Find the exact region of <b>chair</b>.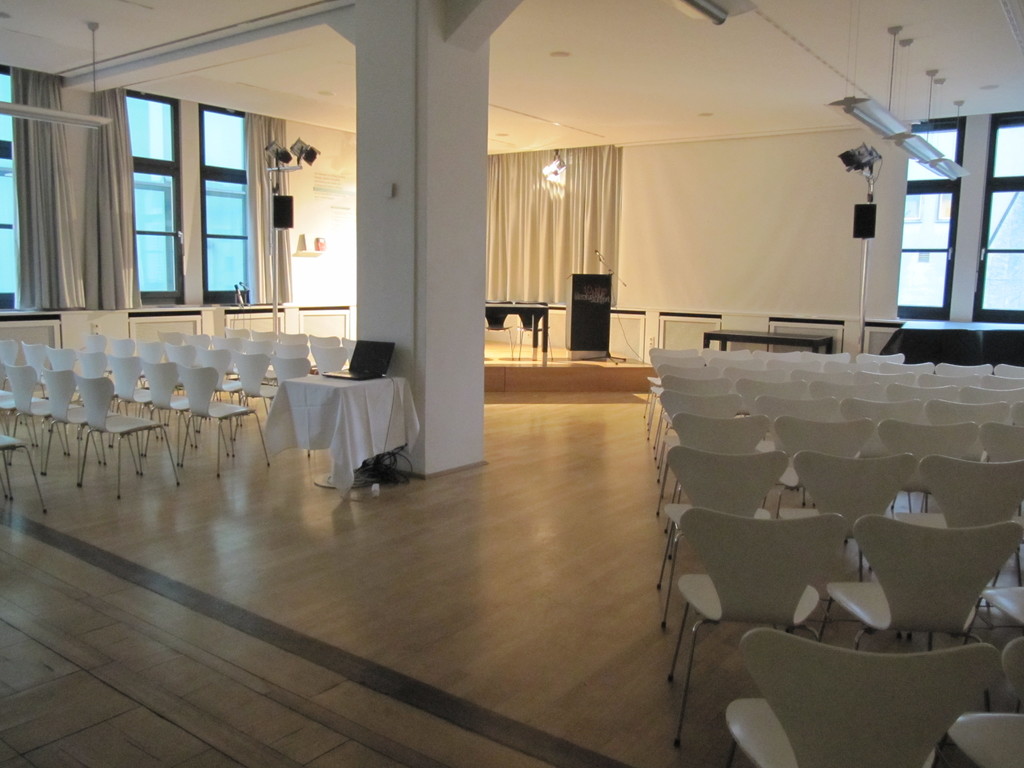
Exact region: [140, 355, 190, 466].
